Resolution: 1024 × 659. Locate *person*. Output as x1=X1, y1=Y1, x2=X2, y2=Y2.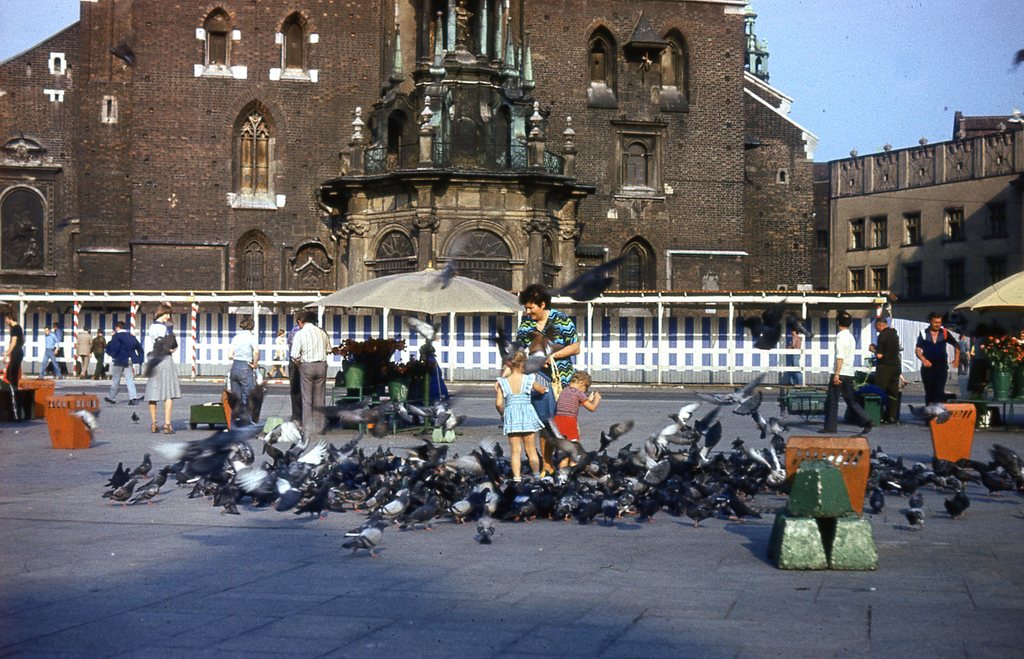
x1=291, y1=314, x2=334, y2=436.
